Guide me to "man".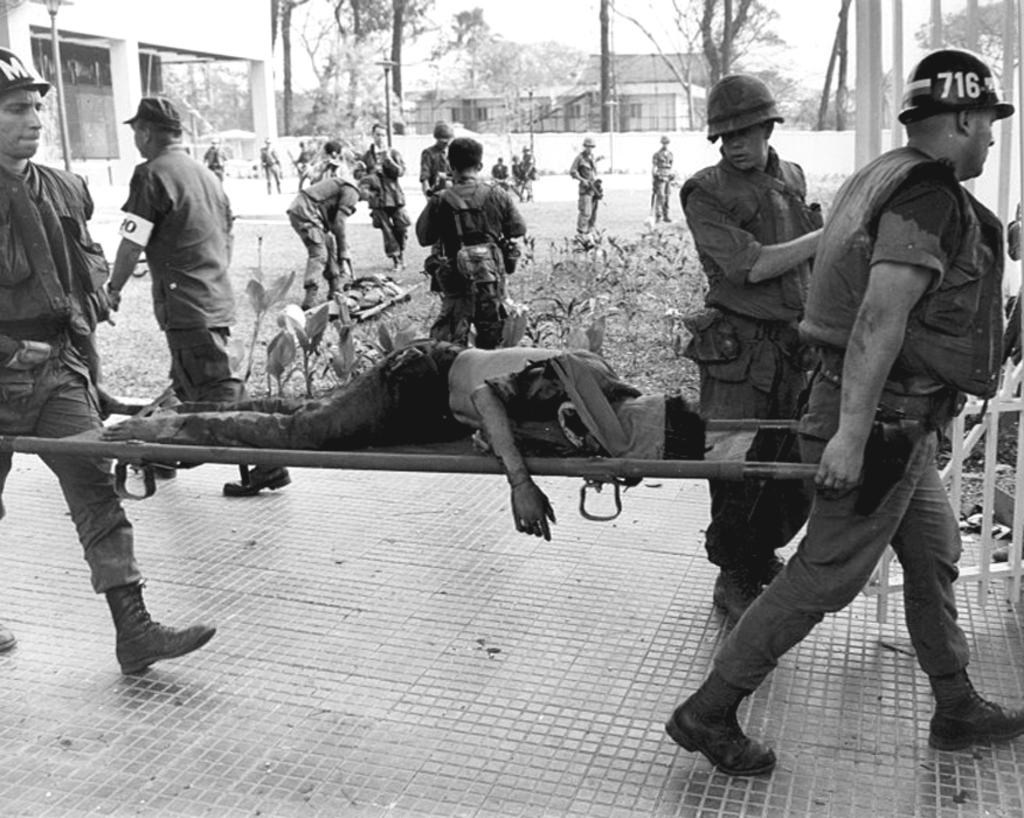
Guidance: bbox=(85, 335, 707, 539).
